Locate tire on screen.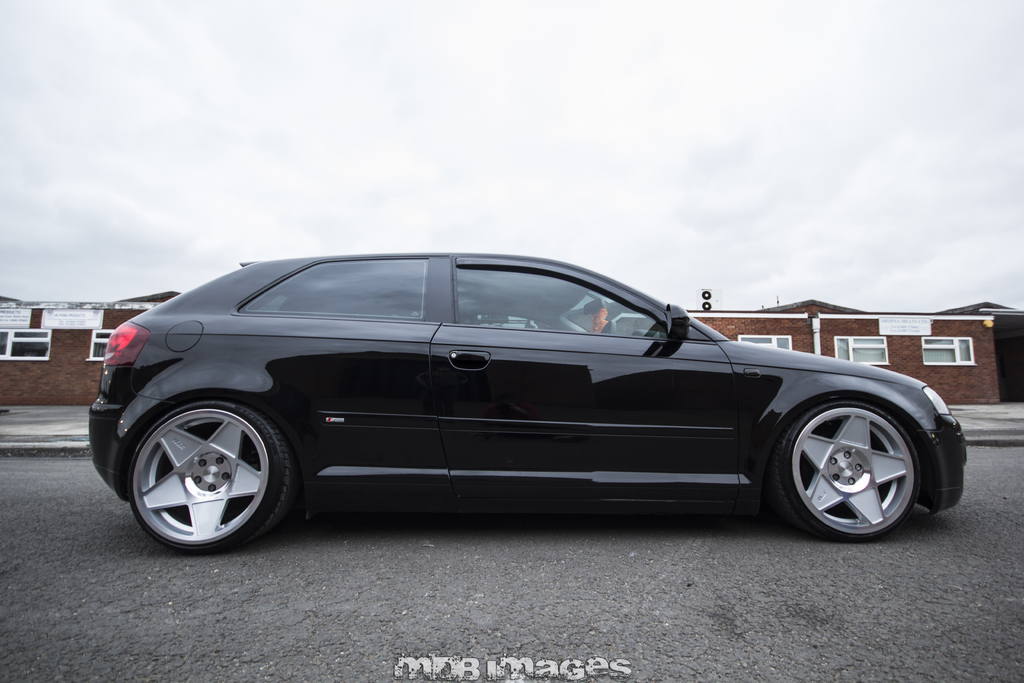
On screen at <region>754, 393, 930, 549</region>.
